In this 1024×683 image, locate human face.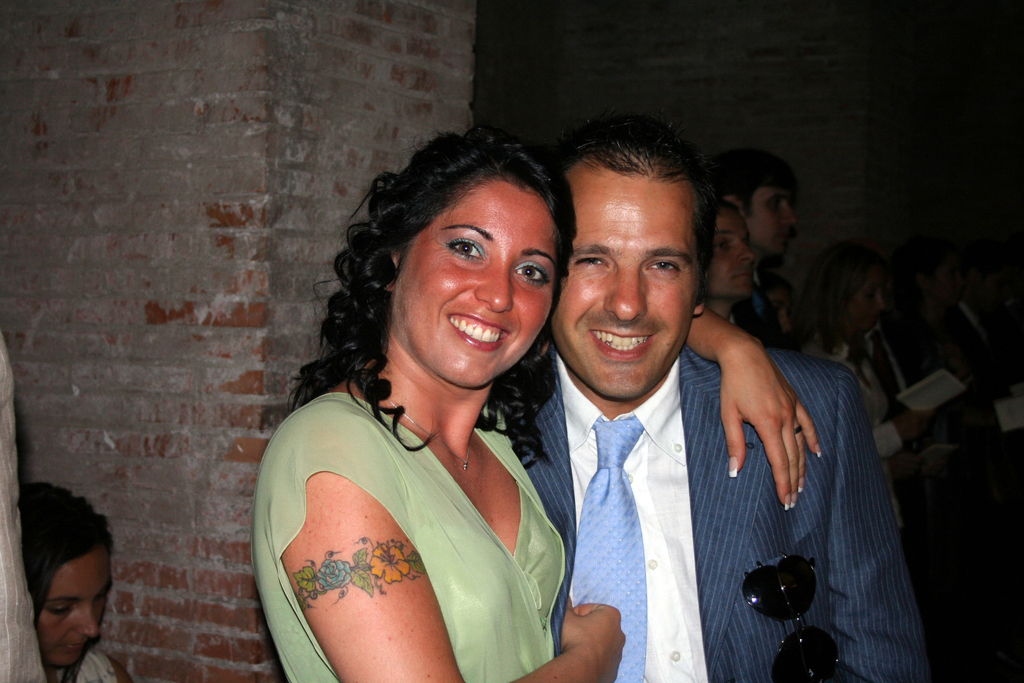
Bounding box: <box>550,158,698,400</box>.
